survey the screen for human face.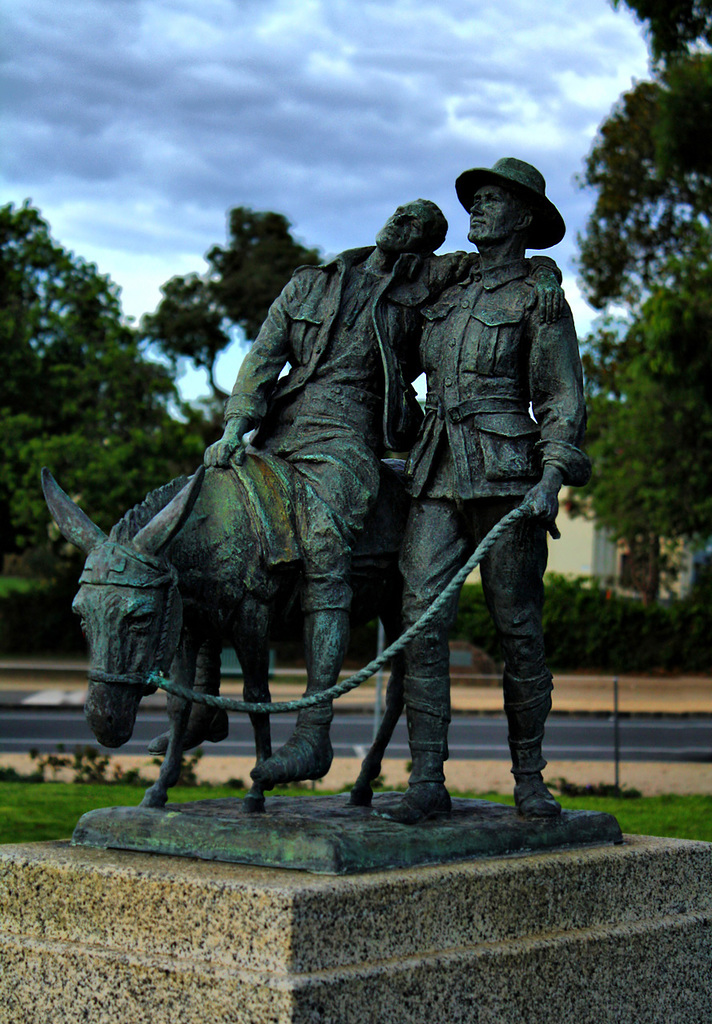
Survey found: left=469, top=182, right=513, bottom=245.
